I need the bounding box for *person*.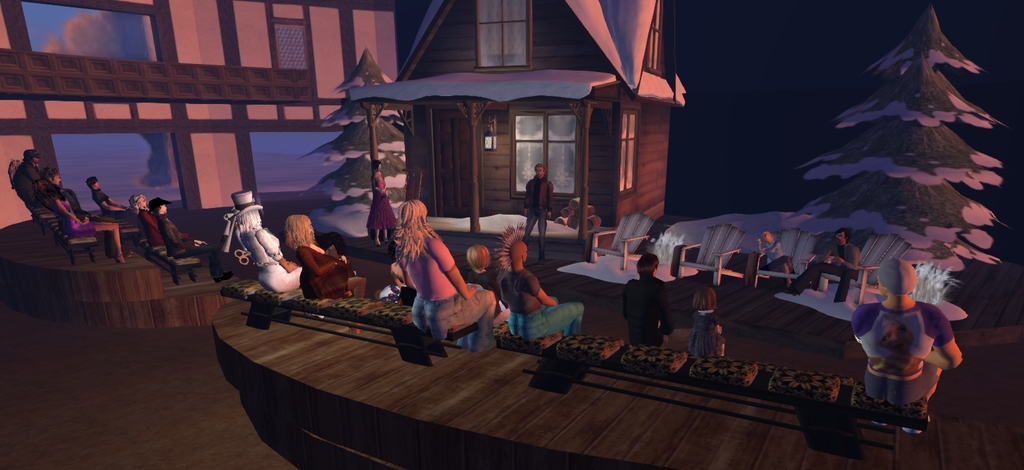
Here it is: box=[756, 229, 780, 262].
